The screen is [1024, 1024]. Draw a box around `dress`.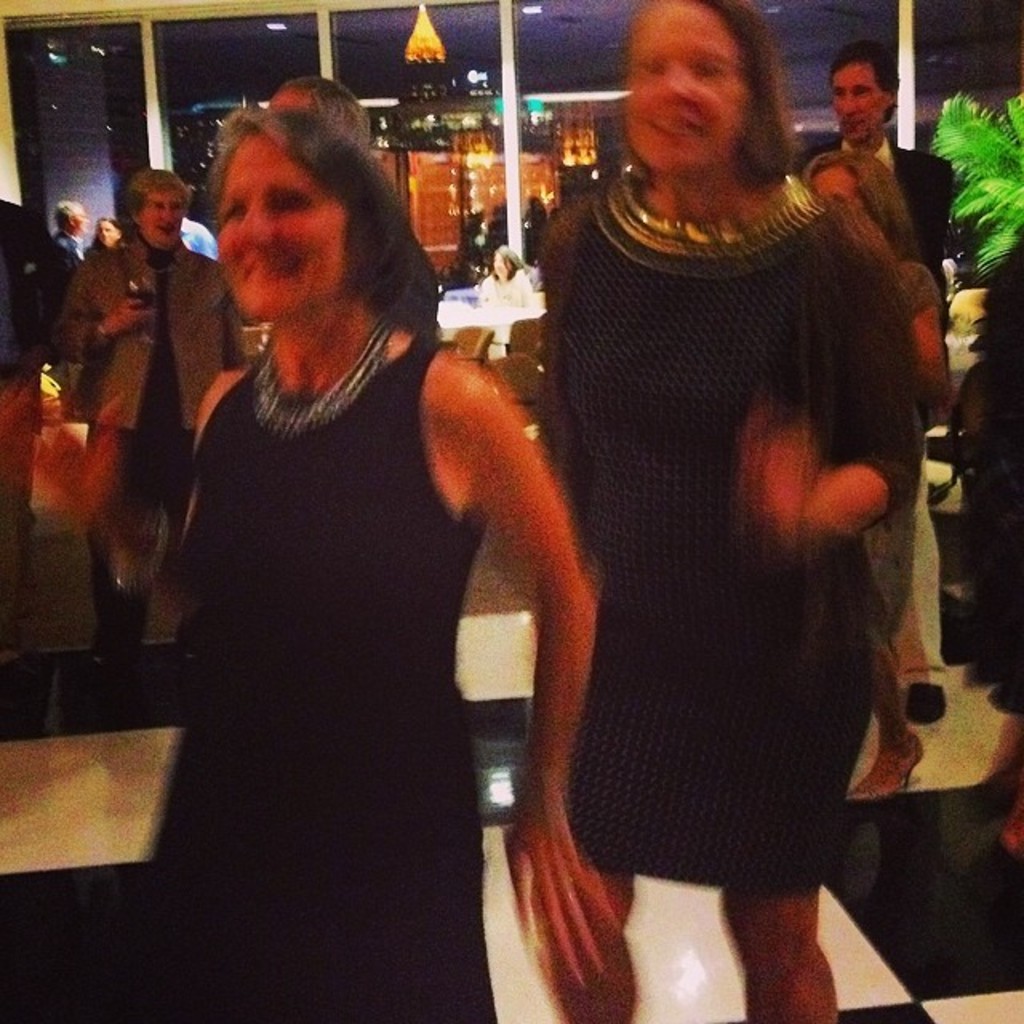
x1=107, y1=334, x2=486, y2=1022.
